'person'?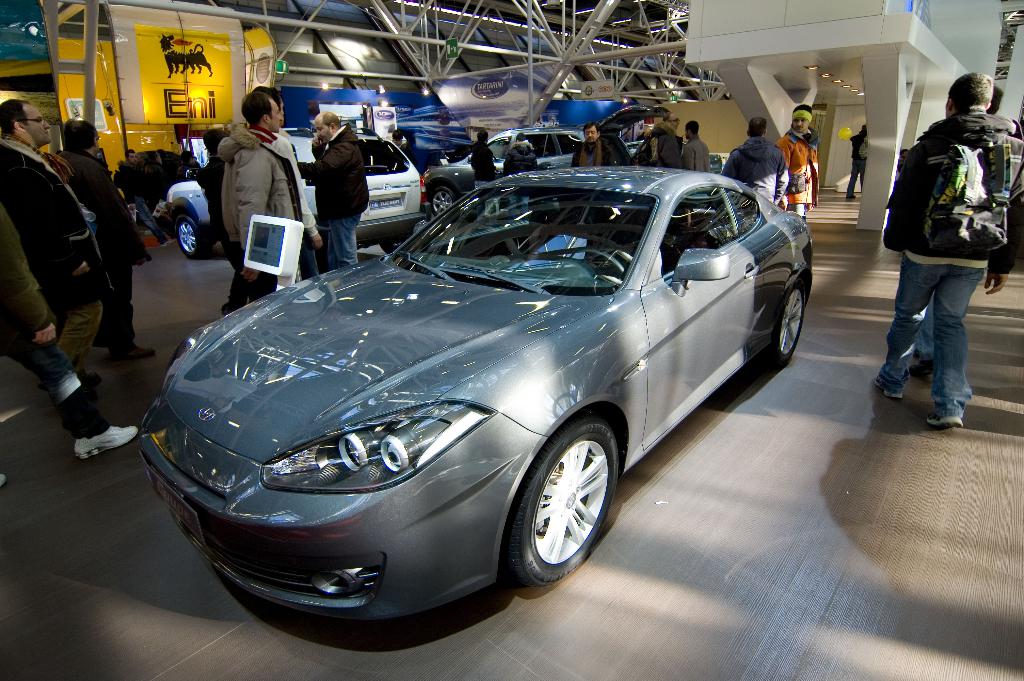
box(0, 101, 107, 398)
